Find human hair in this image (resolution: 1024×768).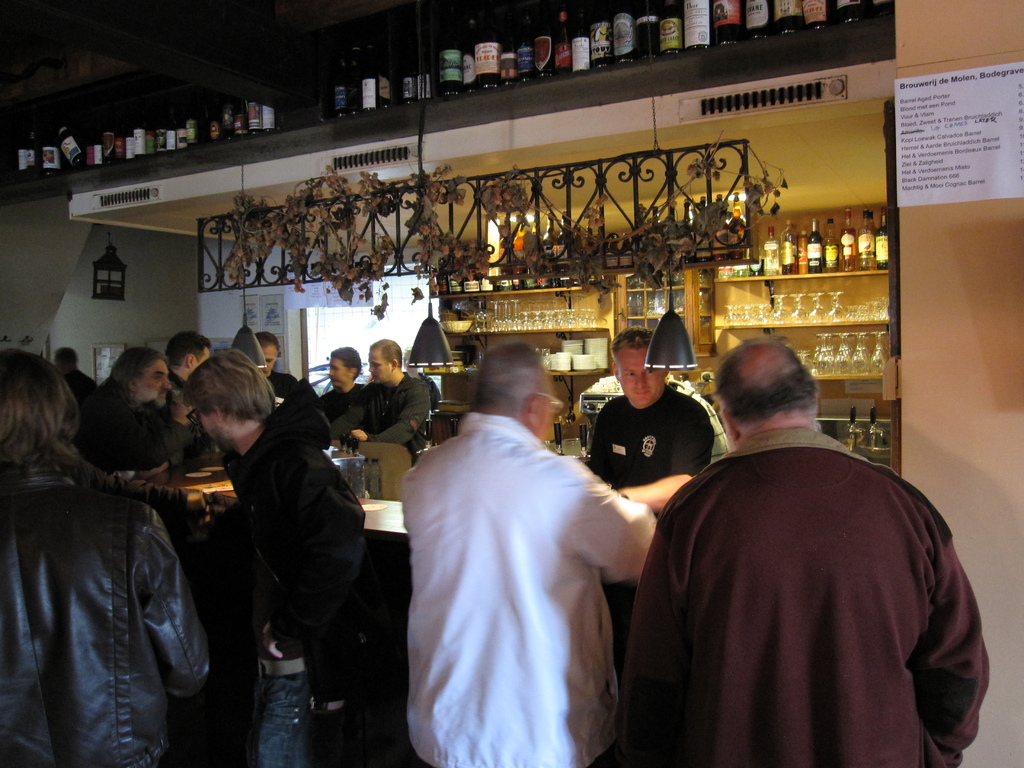
(168, 328, 207, 359).
